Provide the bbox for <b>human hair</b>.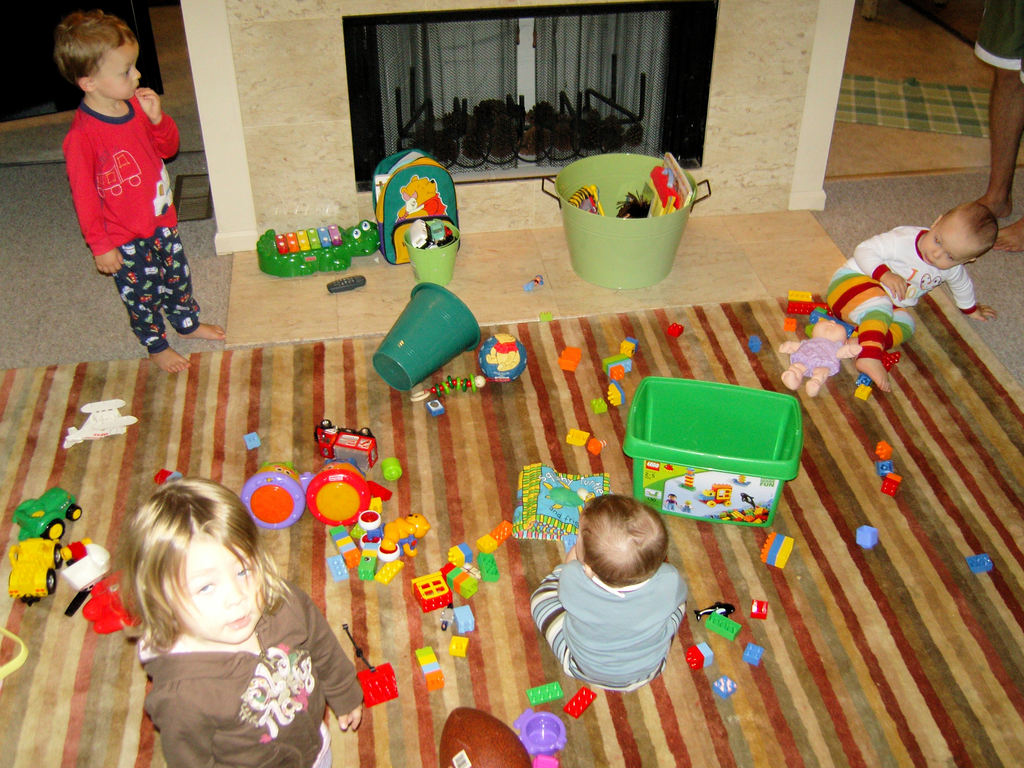
rect(580, 495, 669, 584).
